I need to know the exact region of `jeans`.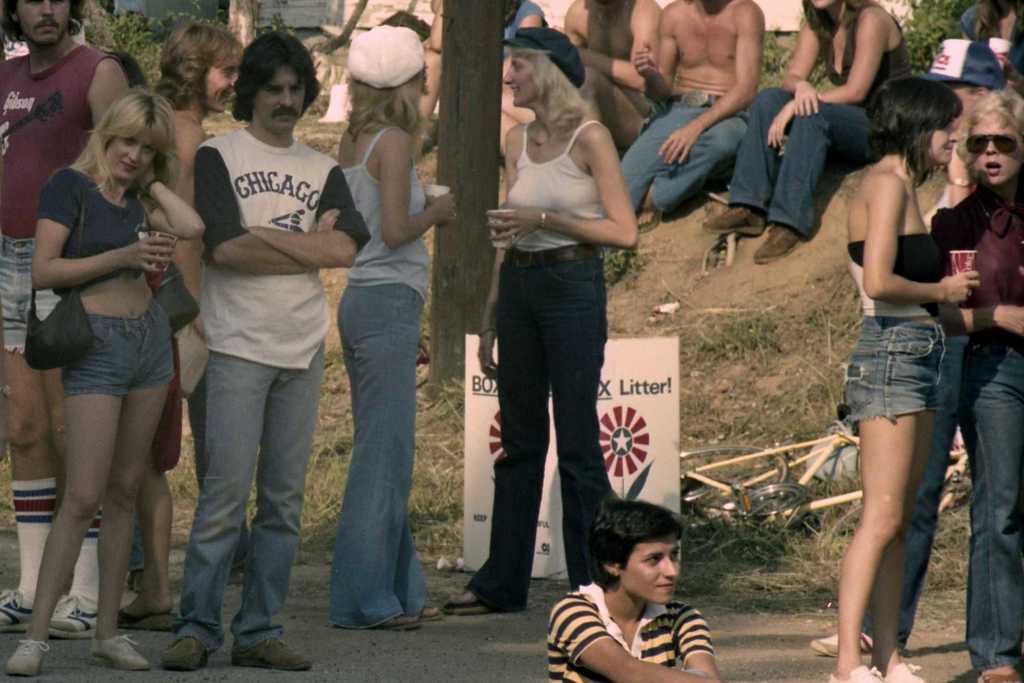
Region: pyautogui.locateOnScreen(860, 332, 1023, 674).
